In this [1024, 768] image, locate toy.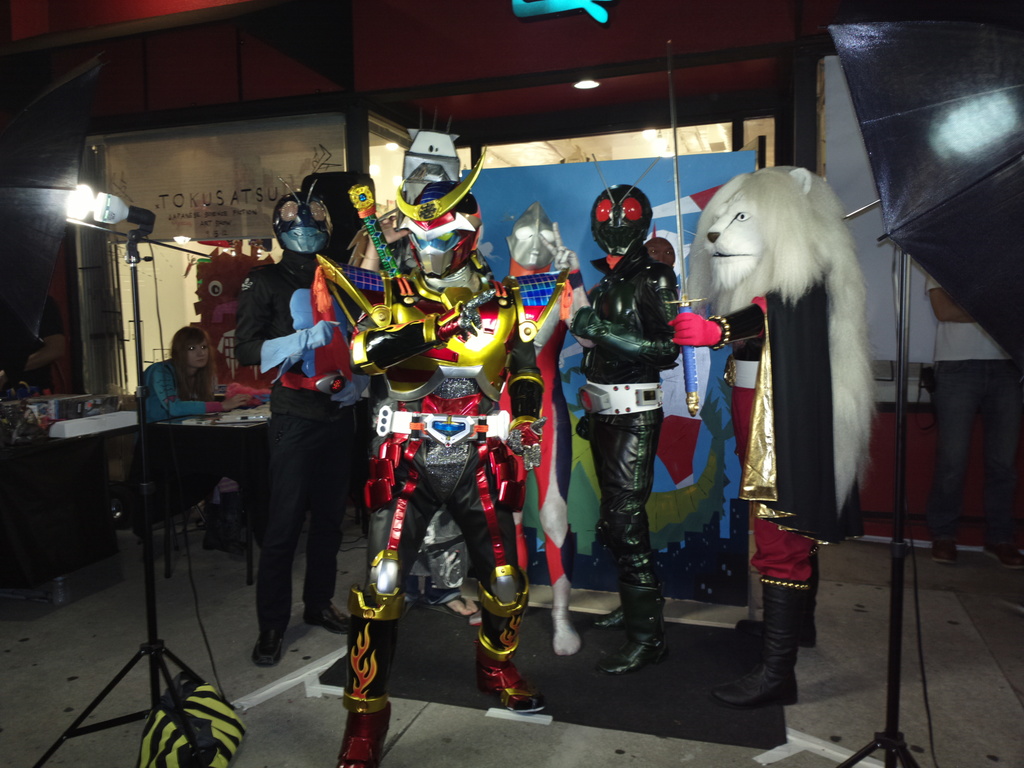
Bounding box: x1=243 y1=189 x2=379 y2=682.
